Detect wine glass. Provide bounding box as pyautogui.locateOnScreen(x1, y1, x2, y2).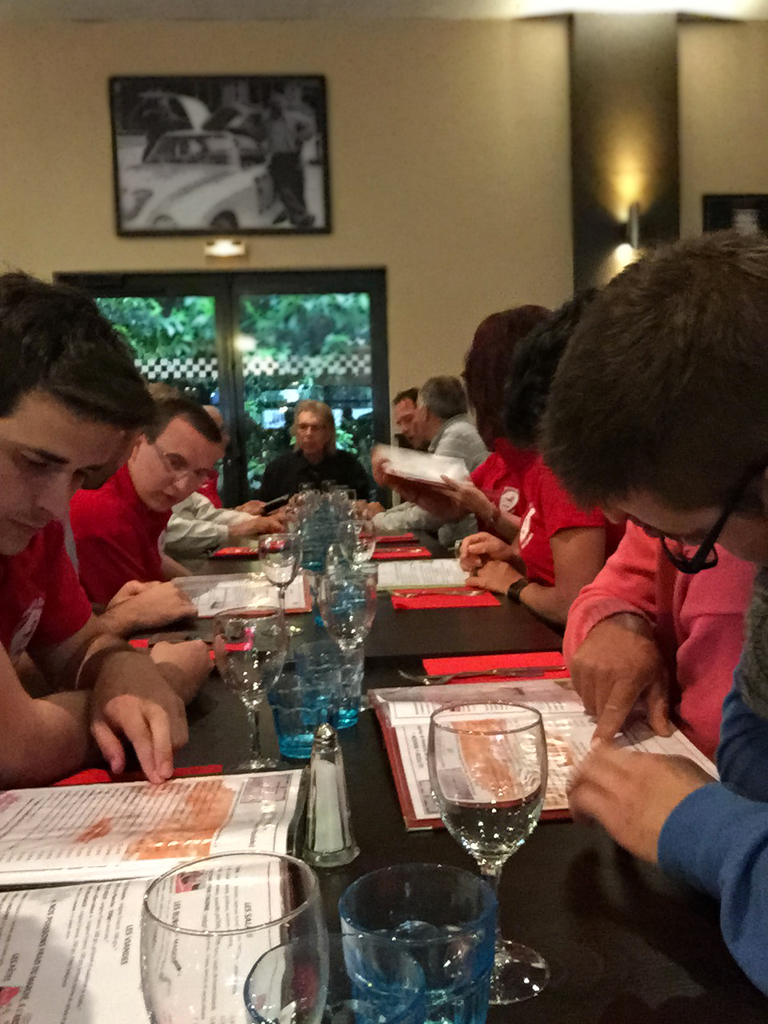
pyautogui.locateOnScreen(314, 561, 376, 709).
